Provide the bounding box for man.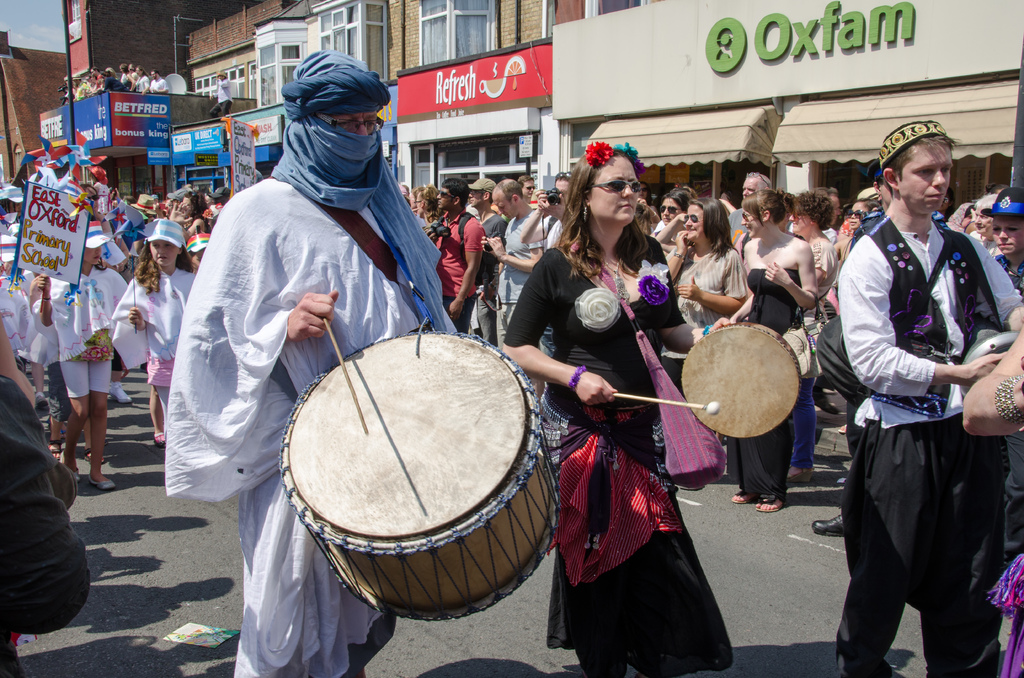
left=76, top=71, right=88, bottom=97.
